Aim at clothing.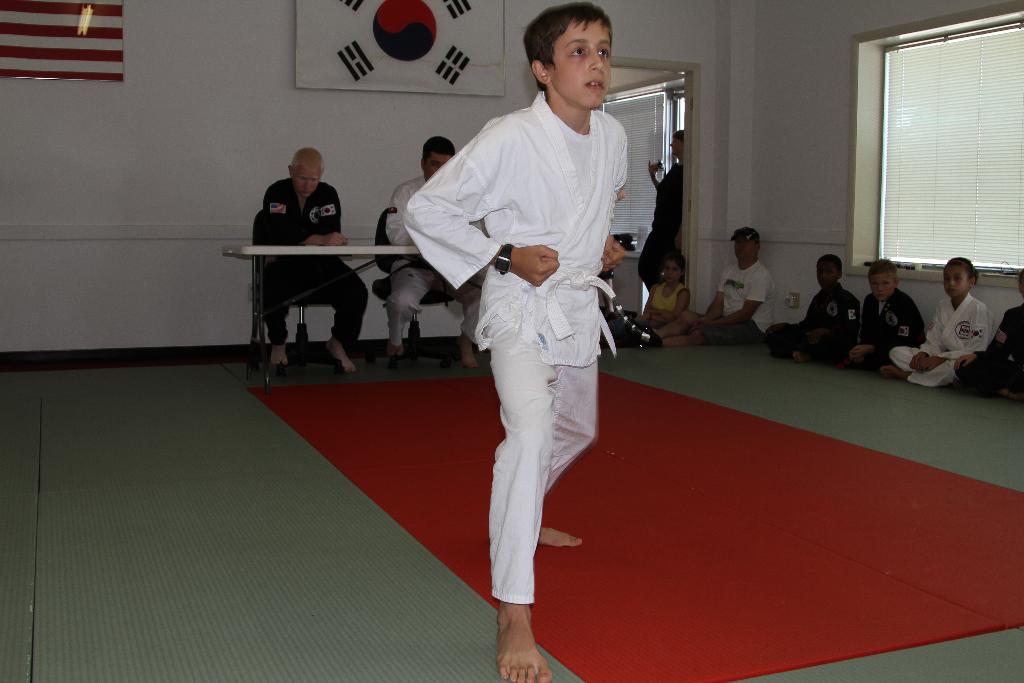
Aimed at left=960, top=304, right=1023, bottom=396.
